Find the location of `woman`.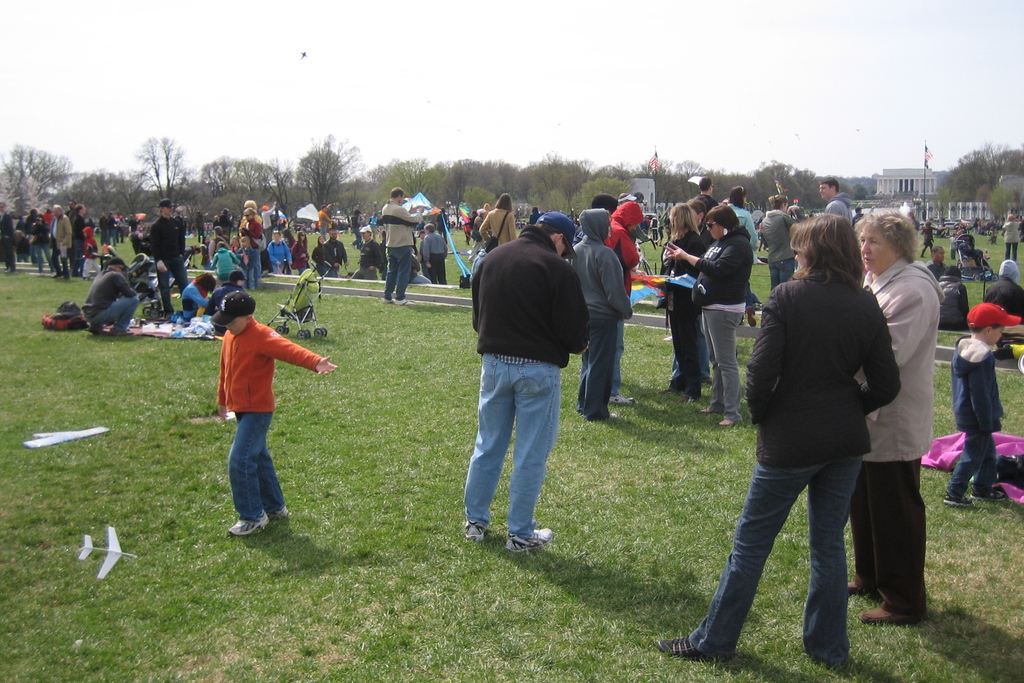
Location: rect(311, 236, 329, 279).
